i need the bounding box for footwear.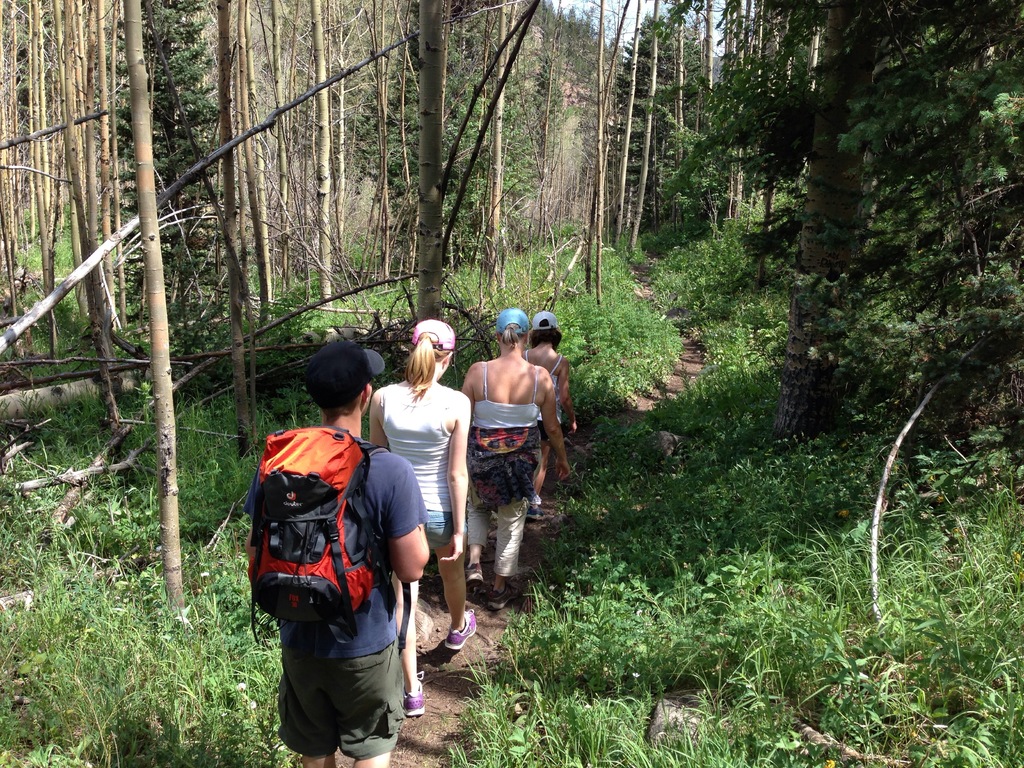
Here it is: (522,505,547,525).
